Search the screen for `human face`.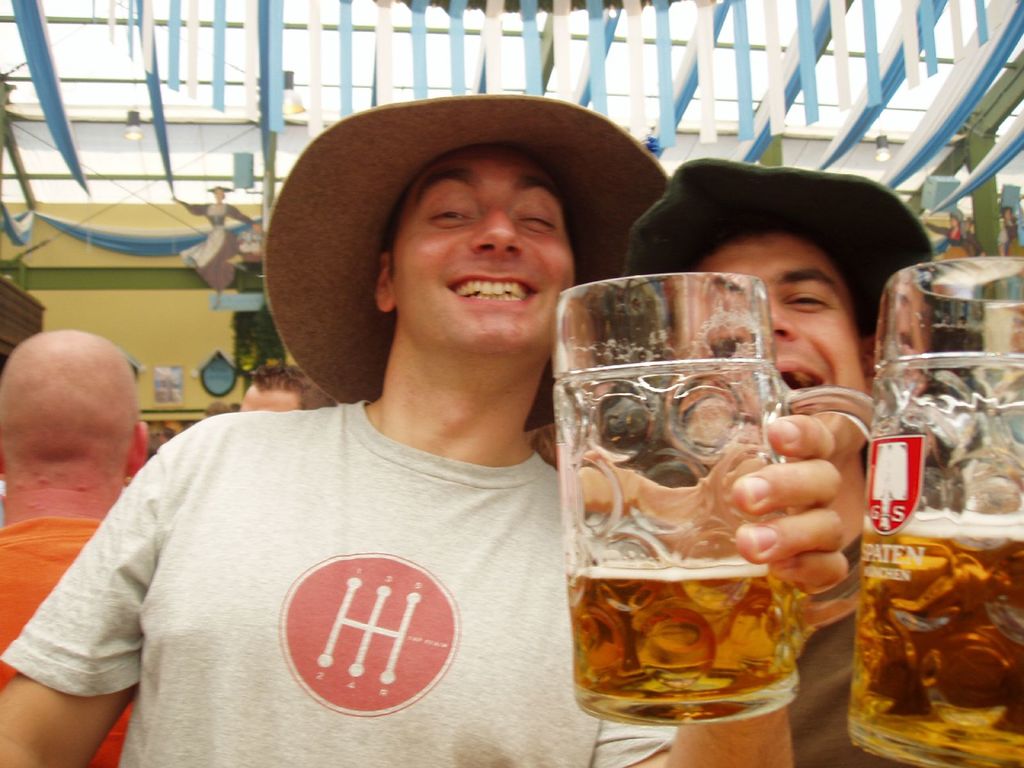
Found at box=[706, 239, 862, 406].
